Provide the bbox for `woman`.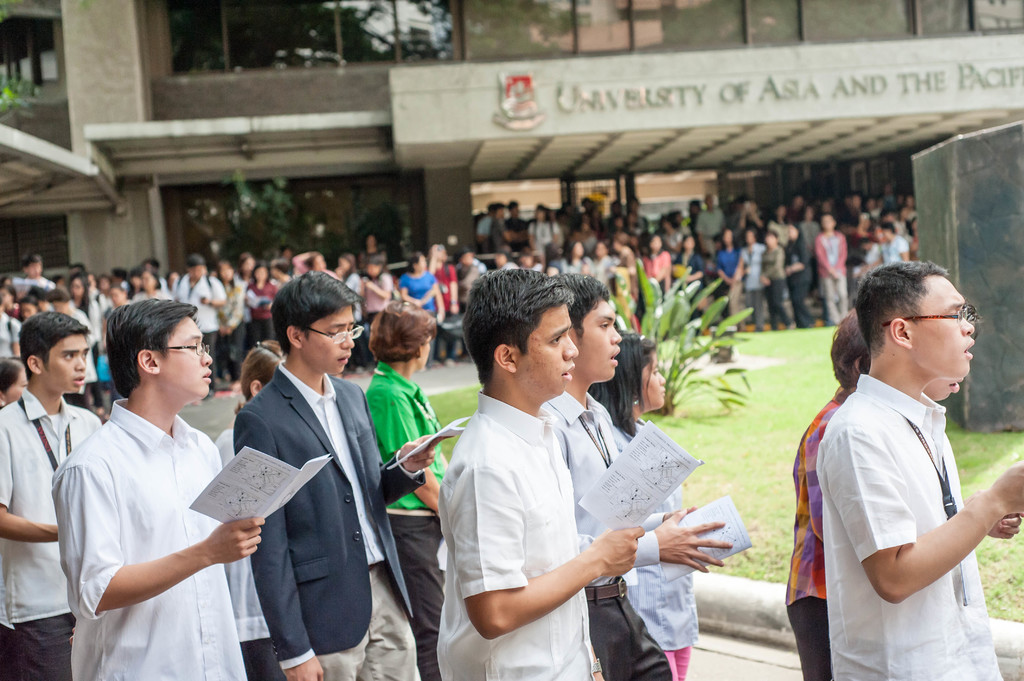
[left=143, top=271, right=172, bottom=300].
